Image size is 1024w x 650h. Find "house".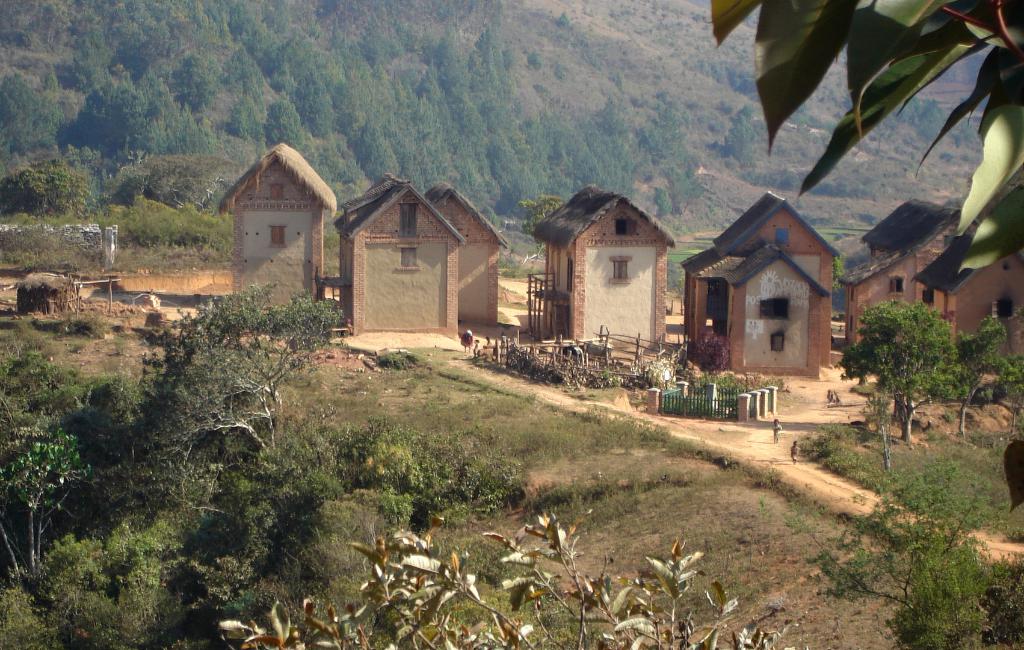
(x1=684, y1=181, x2=846, y2=376).
